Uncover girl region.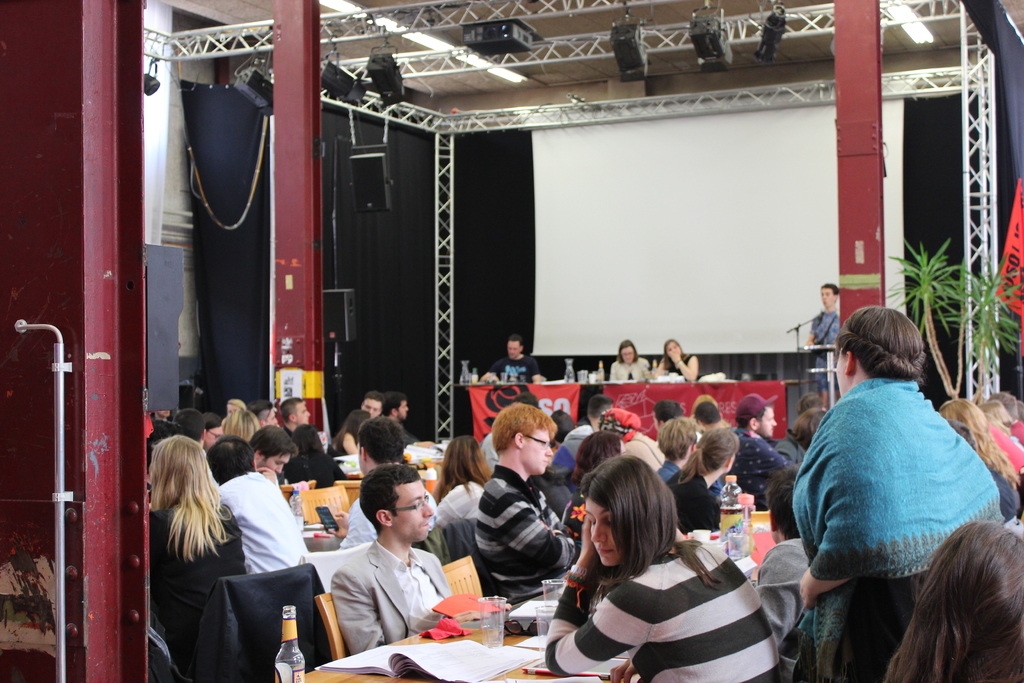
Uncovered: (145, 431, 244, 679).
